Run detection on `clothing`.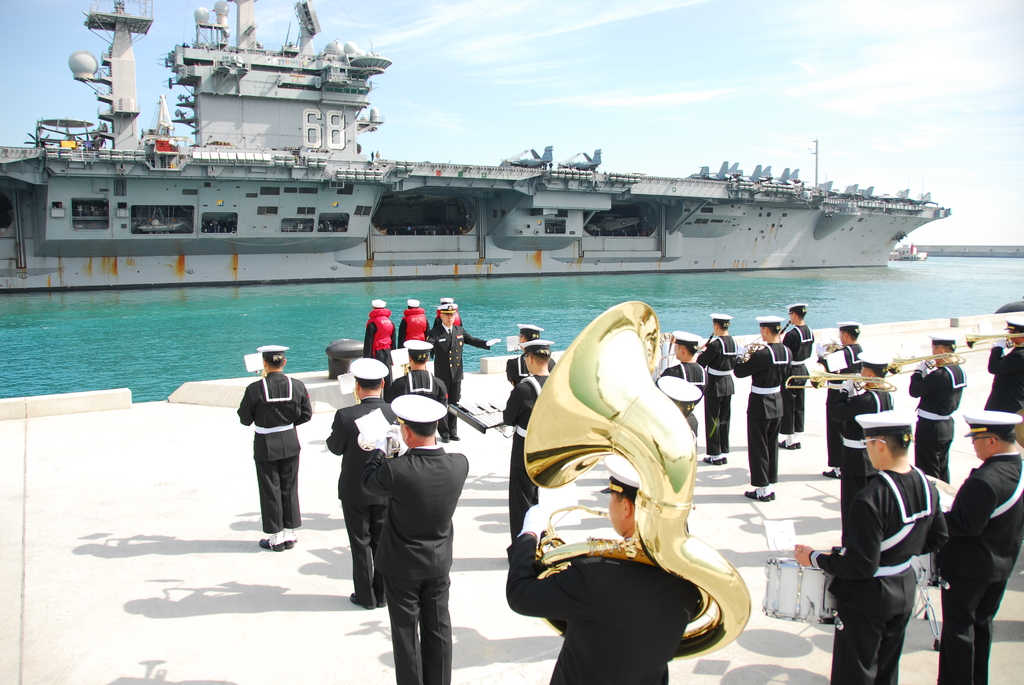
Result: [left=941, top=453, right=1023, bottom=684].
